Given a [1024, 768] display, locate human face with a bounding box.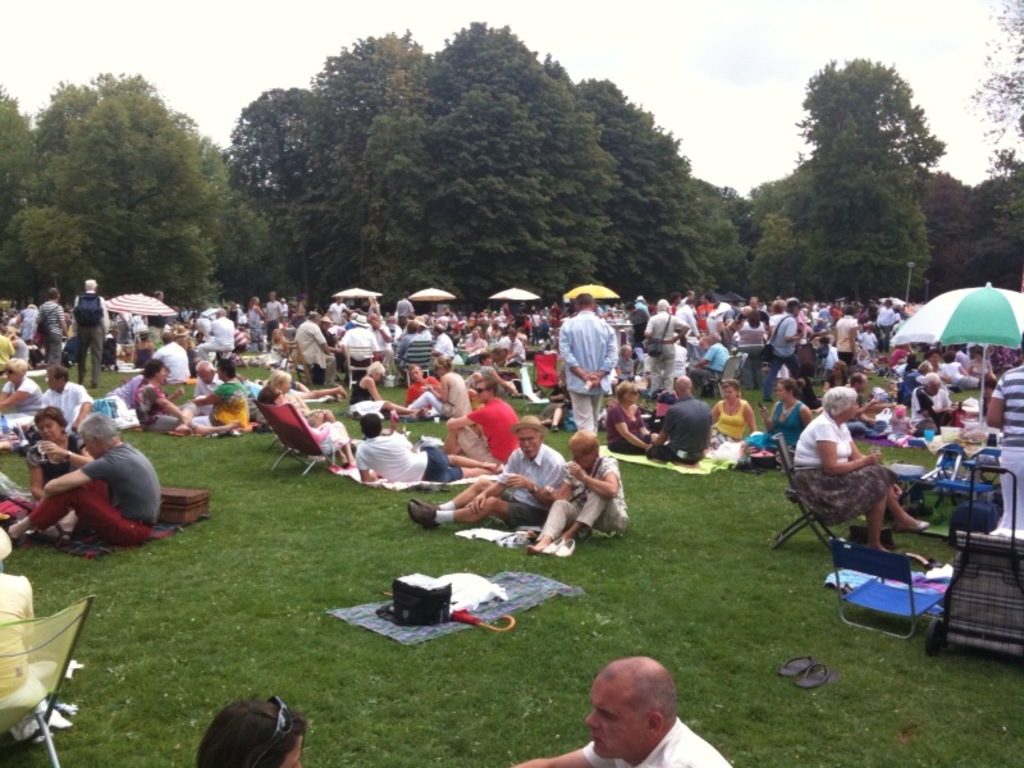
Located: crop(49, 370, 60, 390).
